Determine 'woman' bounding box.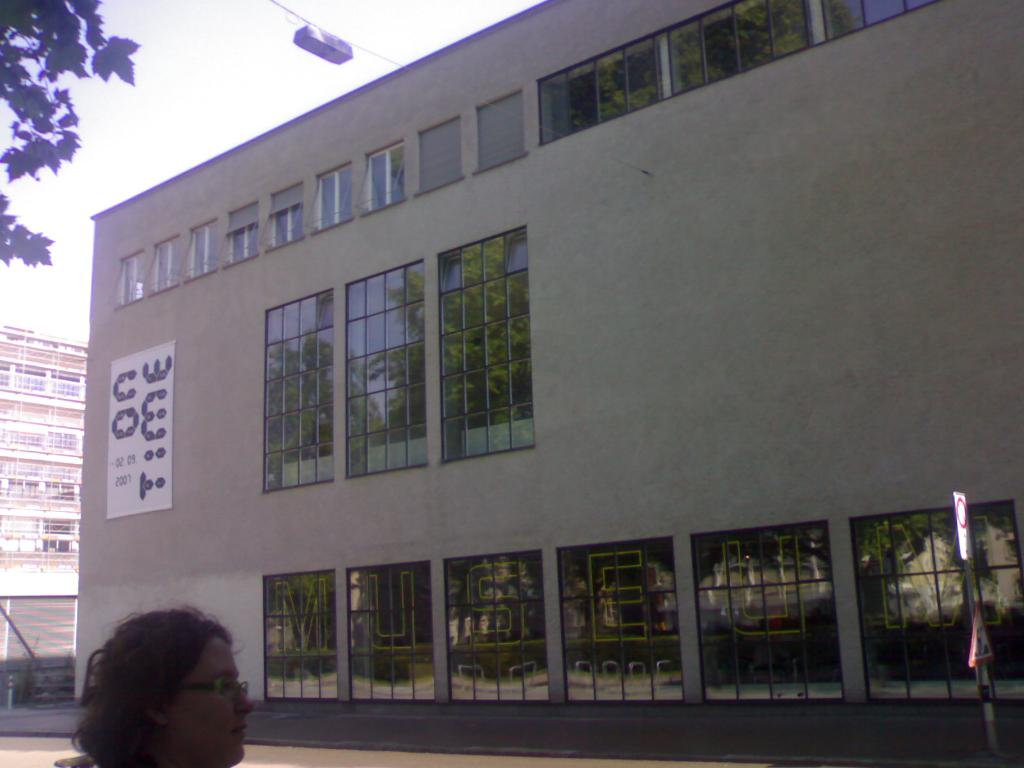
Determined: pyautogui.locateOnScreen(49, 605, 269, 767).
